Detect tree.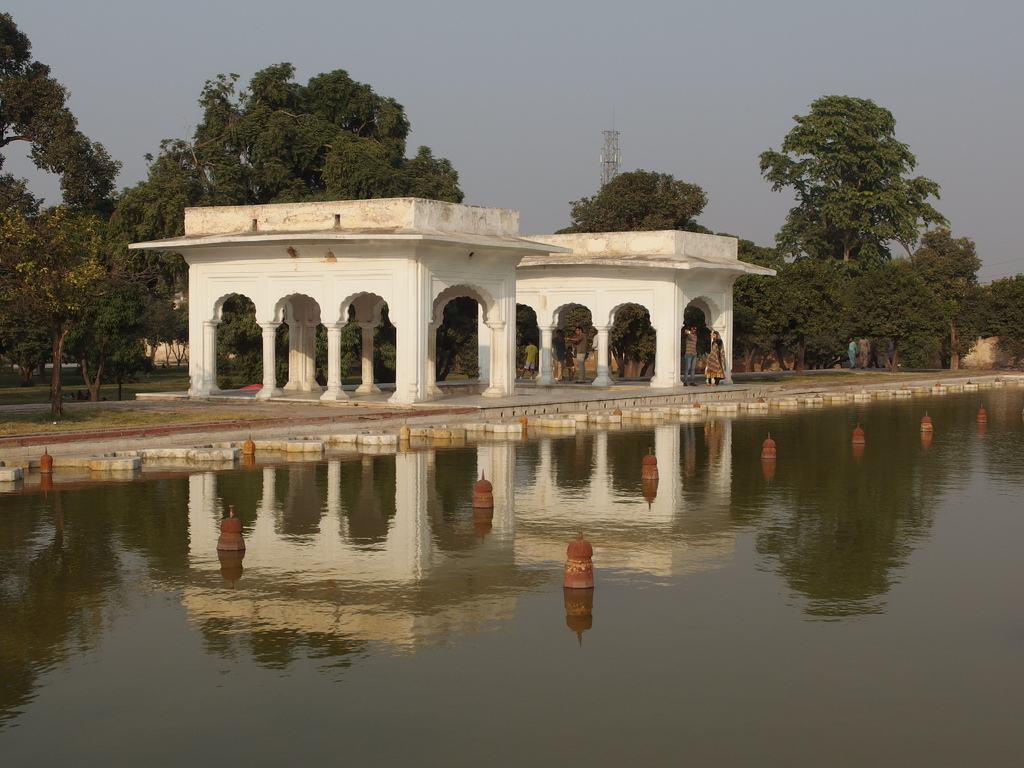
Detected at (564,170,733,375).
